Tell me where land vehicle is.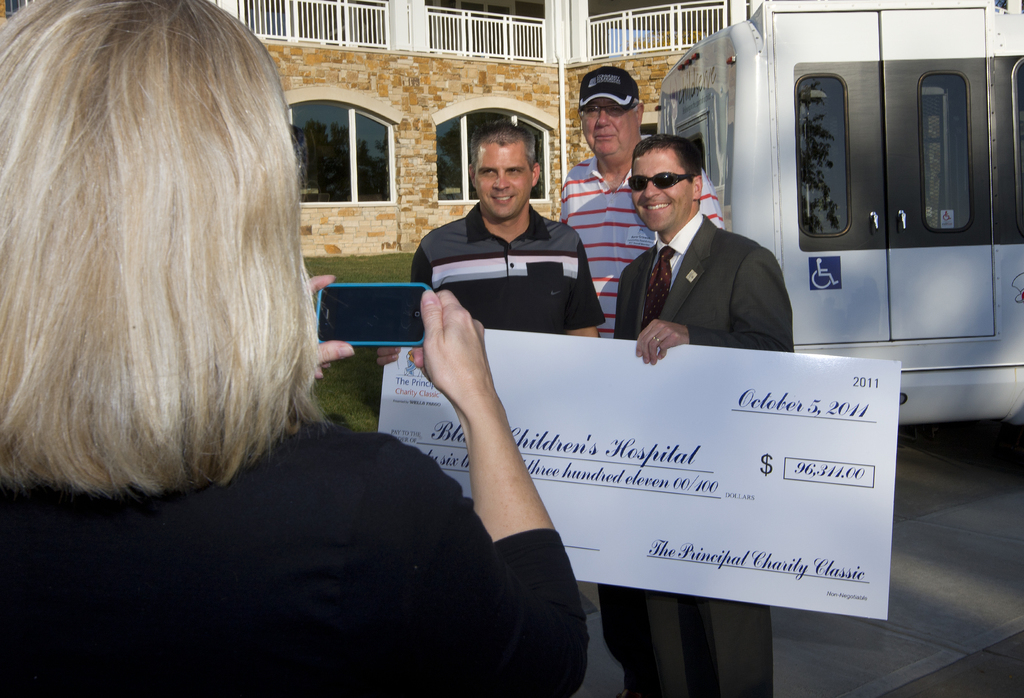
land vehicle is at [680,9,1020,406].
